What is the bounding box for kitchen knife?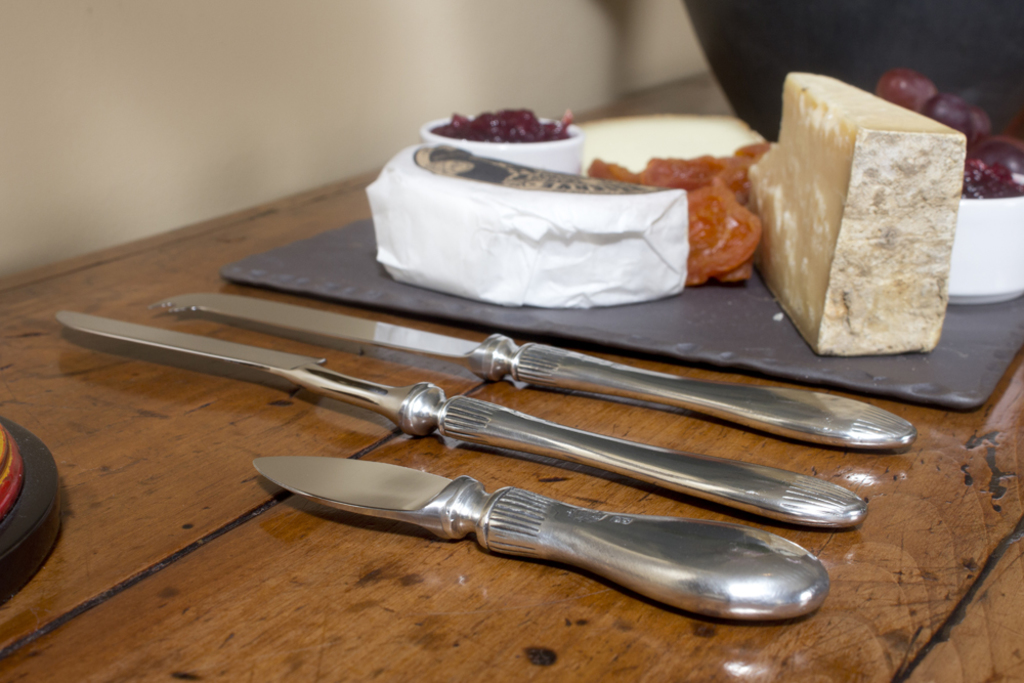
l=146, t=283, r=919, b=459.
